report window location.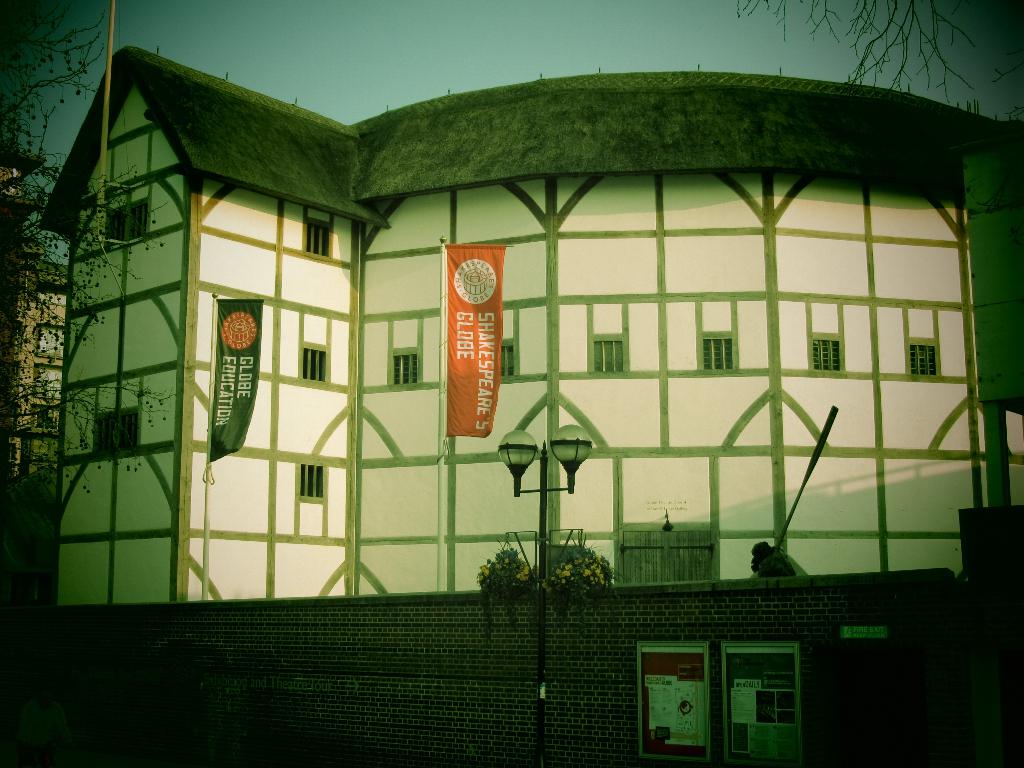
Report: [904, 341, 938, 371].
